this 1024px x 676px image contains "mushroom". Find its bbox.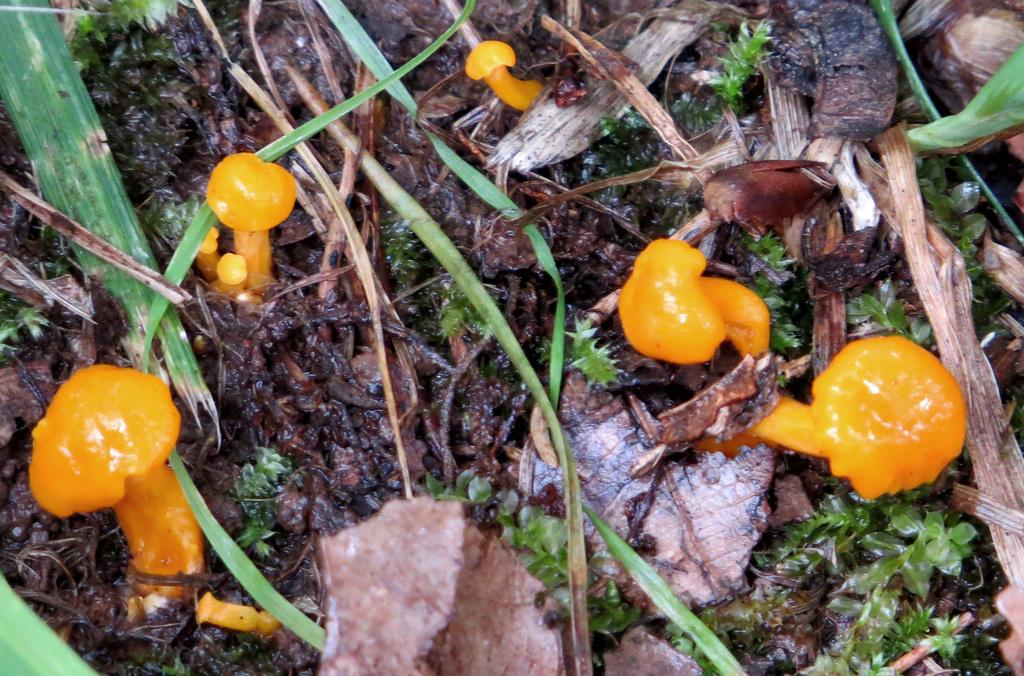
region(23, 360, 201, 612).
